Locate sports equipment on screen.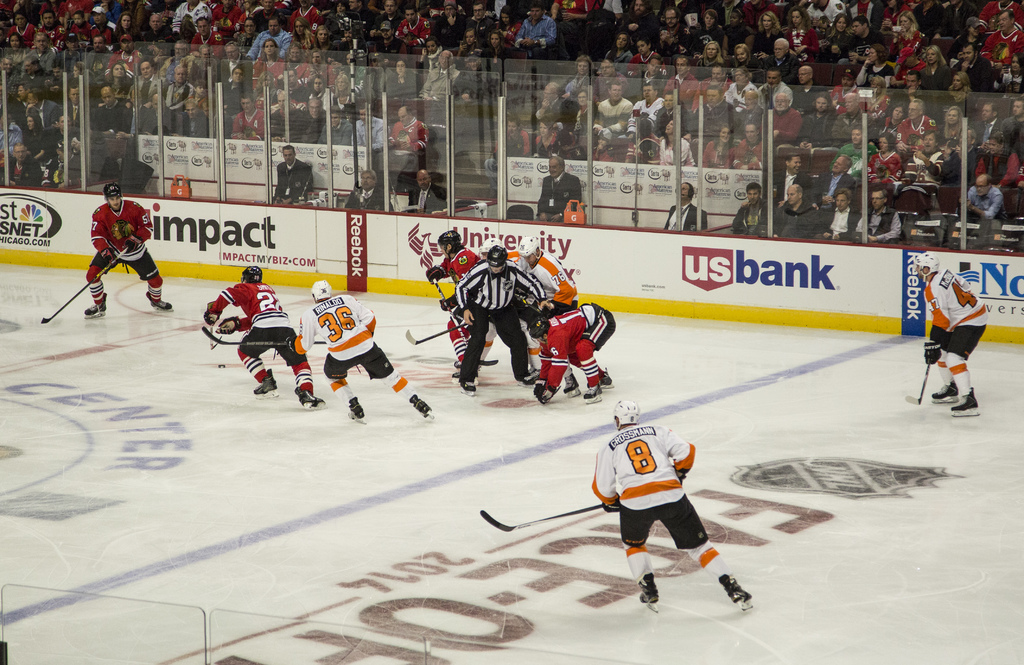
On screen at box=[218, 363, 226, 369].
